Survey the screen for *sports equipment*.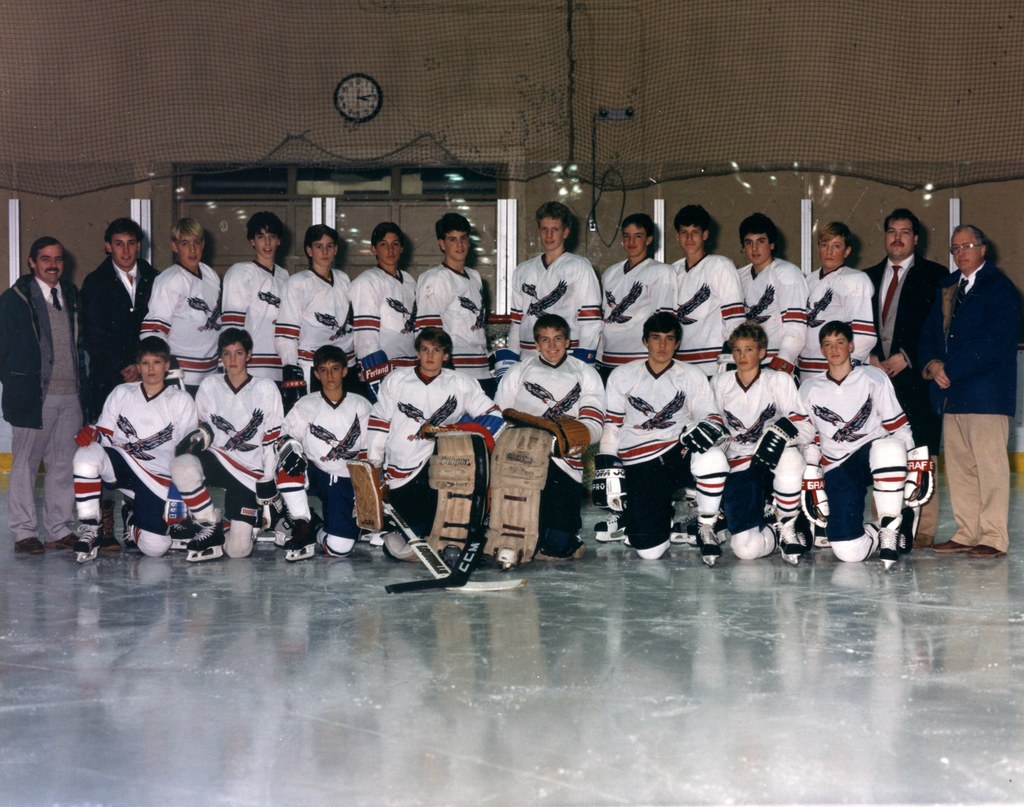
Survey found: [342,460,390,534].
